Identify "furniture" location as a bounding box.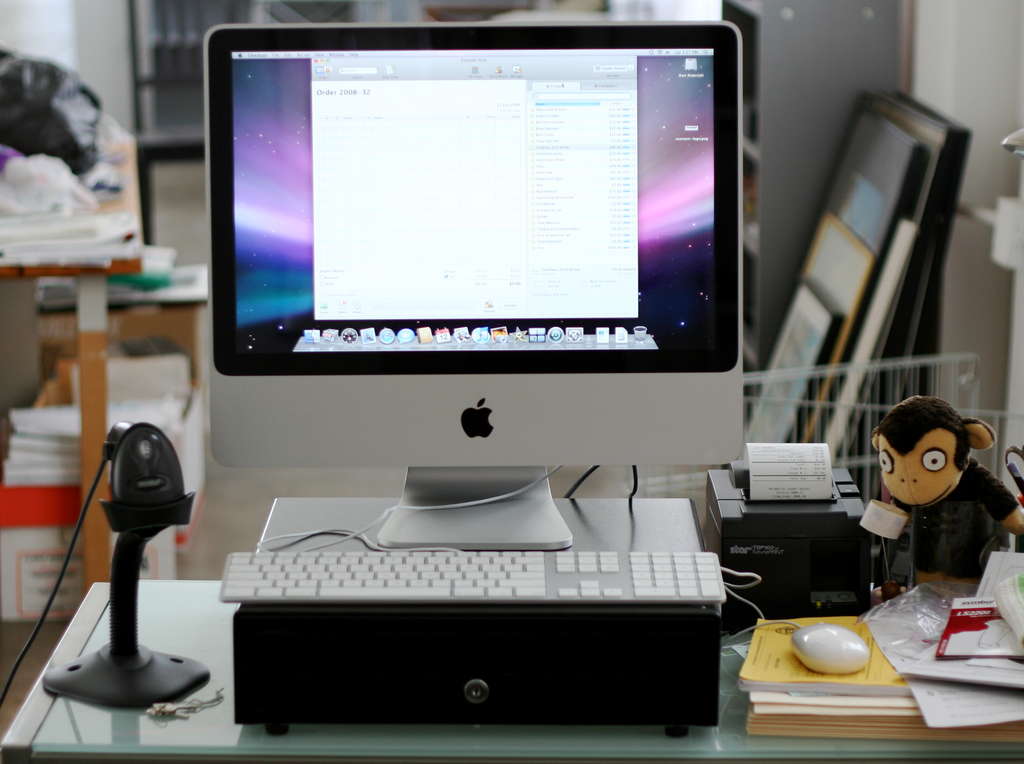
[left=0, top=133, right=143, bottom=605].
